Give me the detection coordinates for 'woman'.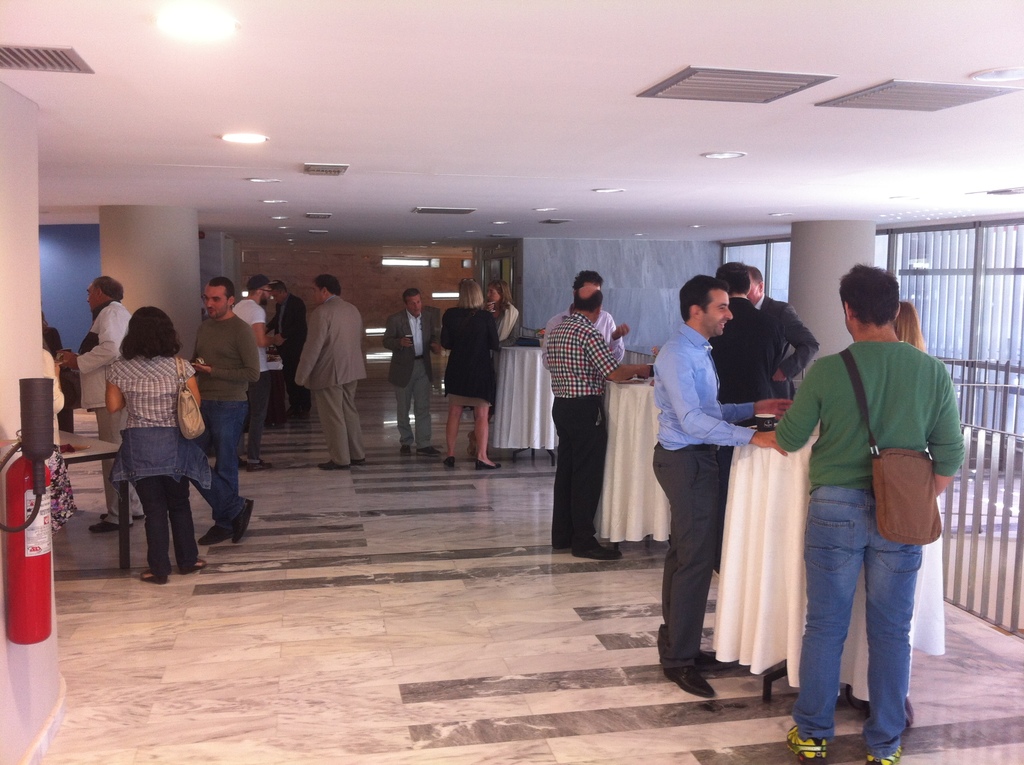
region(467, 275, 525, 457).
